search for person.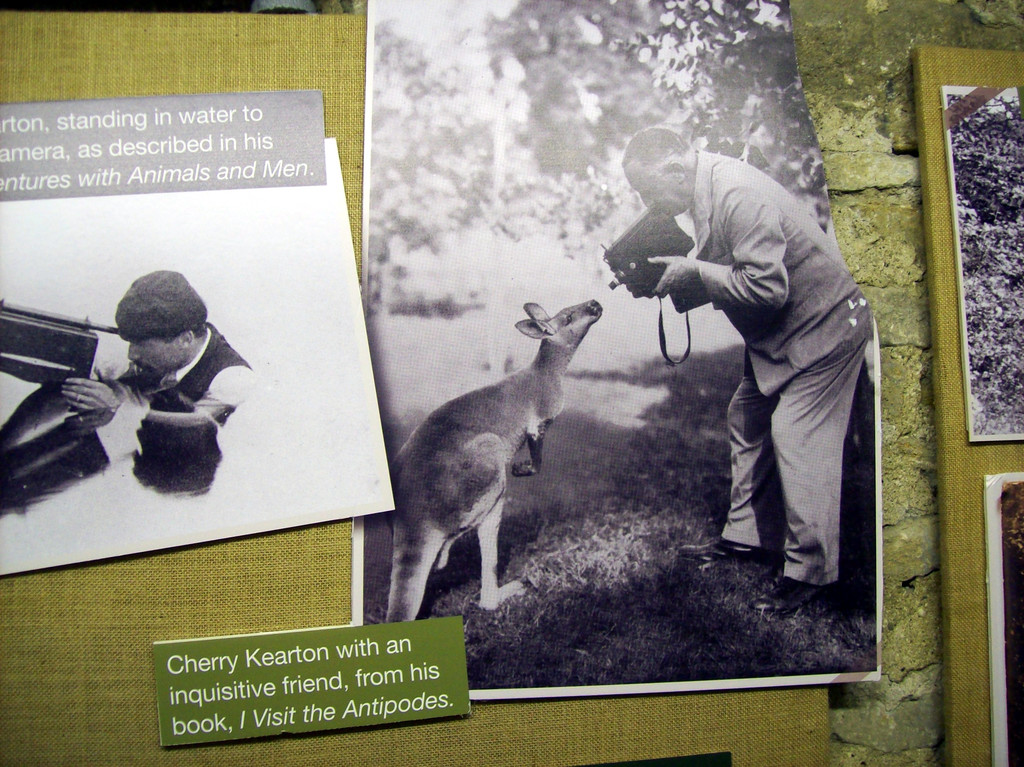
Found at box(79, 271, 237, 512).
